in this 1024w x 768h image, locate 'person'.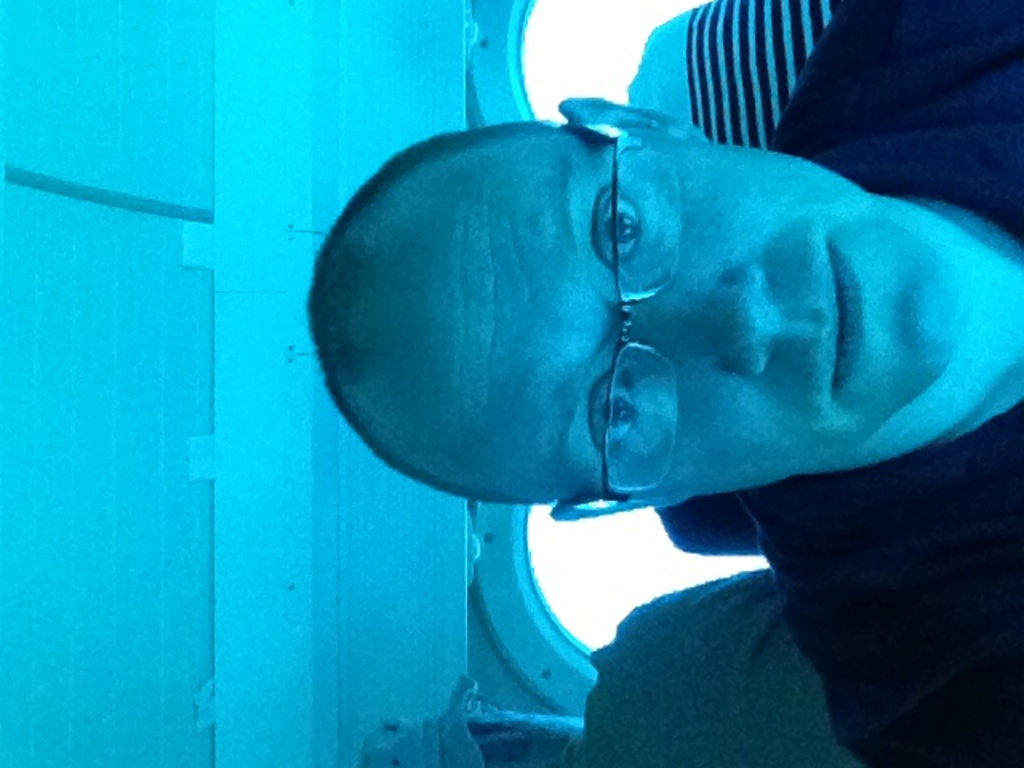
Bounding box: (266,27,1010,728).
